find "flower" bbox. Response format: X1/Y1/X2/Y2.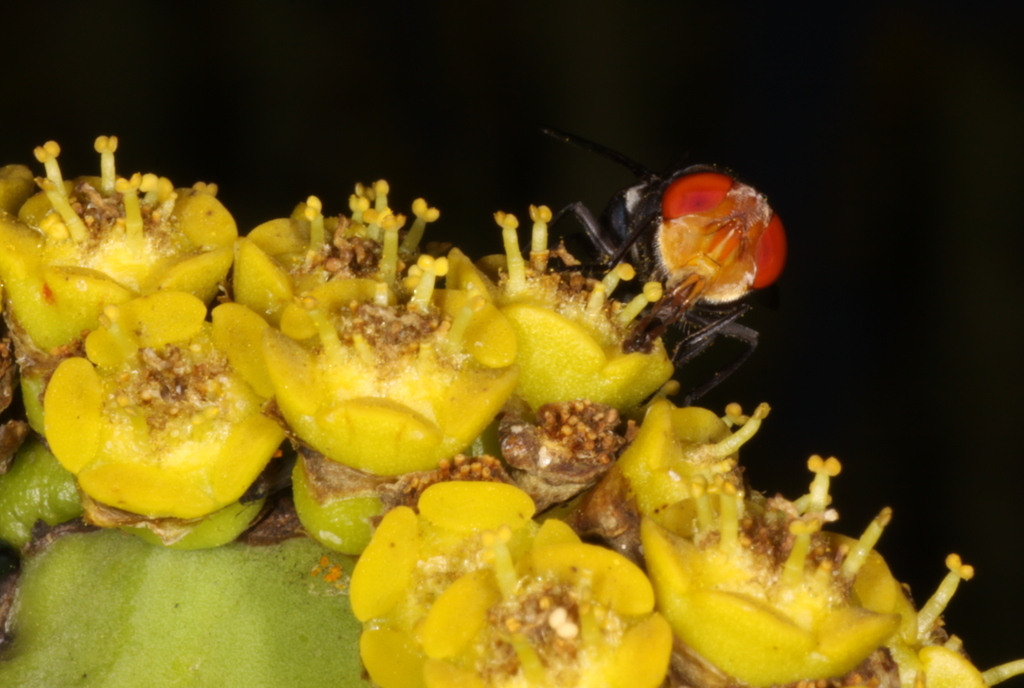
27/299/273/529.
